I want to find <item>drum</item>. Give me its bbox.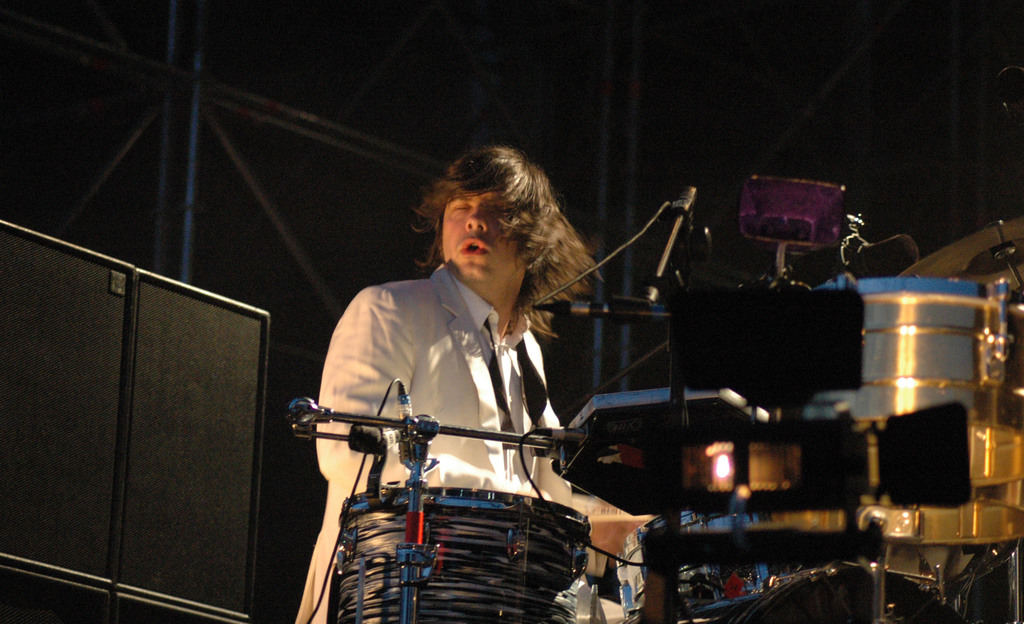
{"x1": 671, "y1": 564, "x2": 968, "y2": 623}.
